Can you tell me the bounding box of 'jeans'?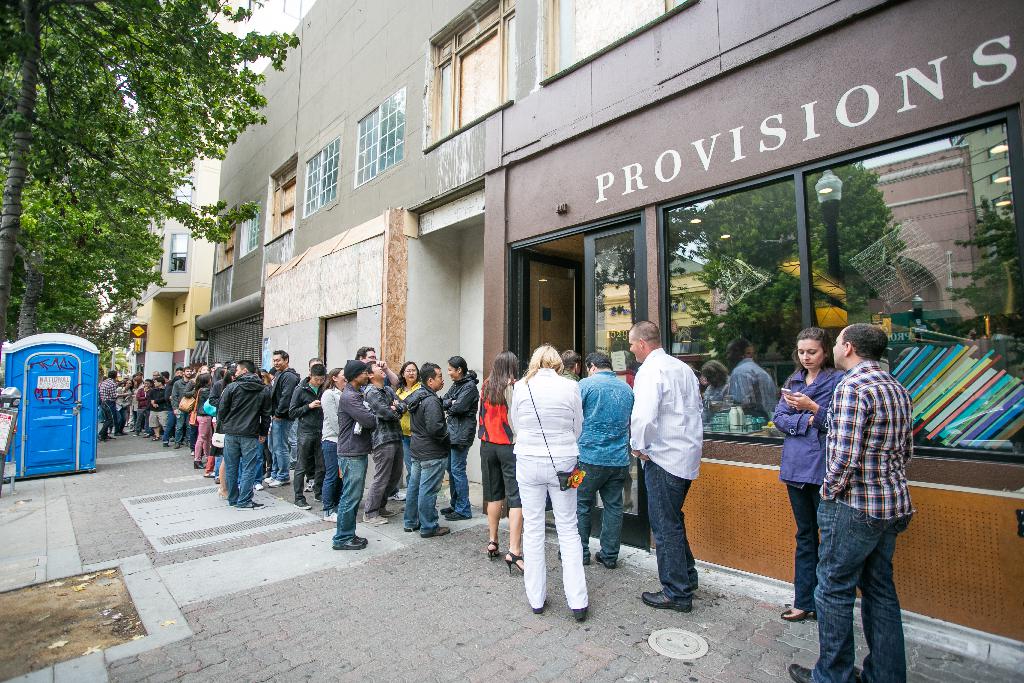
box=[174, 411, 190, 447].
